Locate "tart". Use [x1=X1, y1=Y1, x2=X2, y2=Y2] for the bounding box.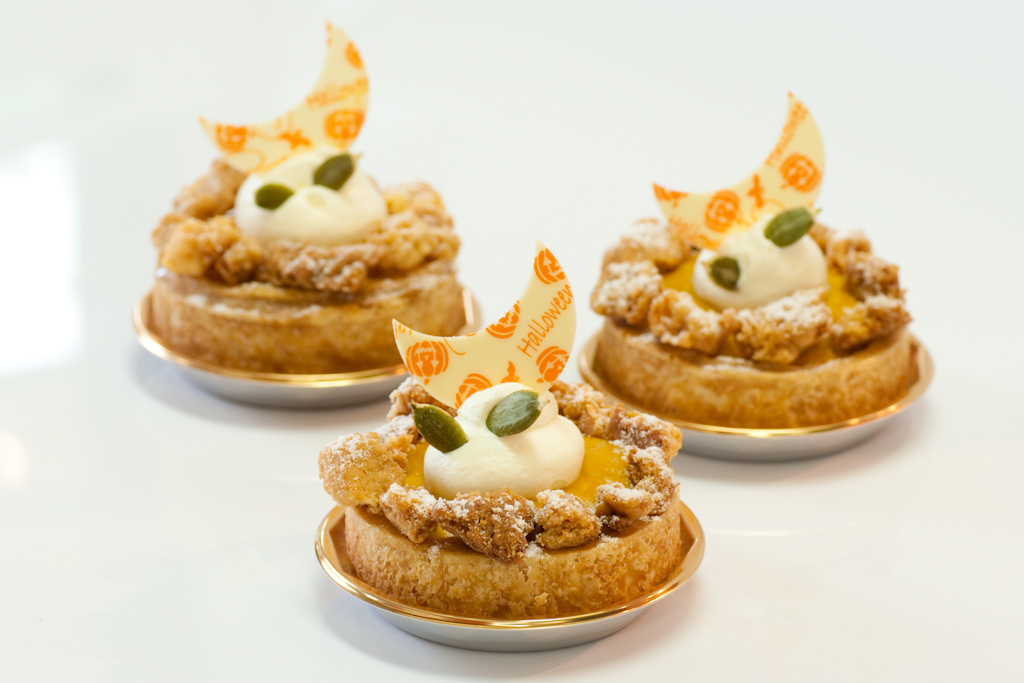
[x1=313, y1=237, x2=707, y2=618].
